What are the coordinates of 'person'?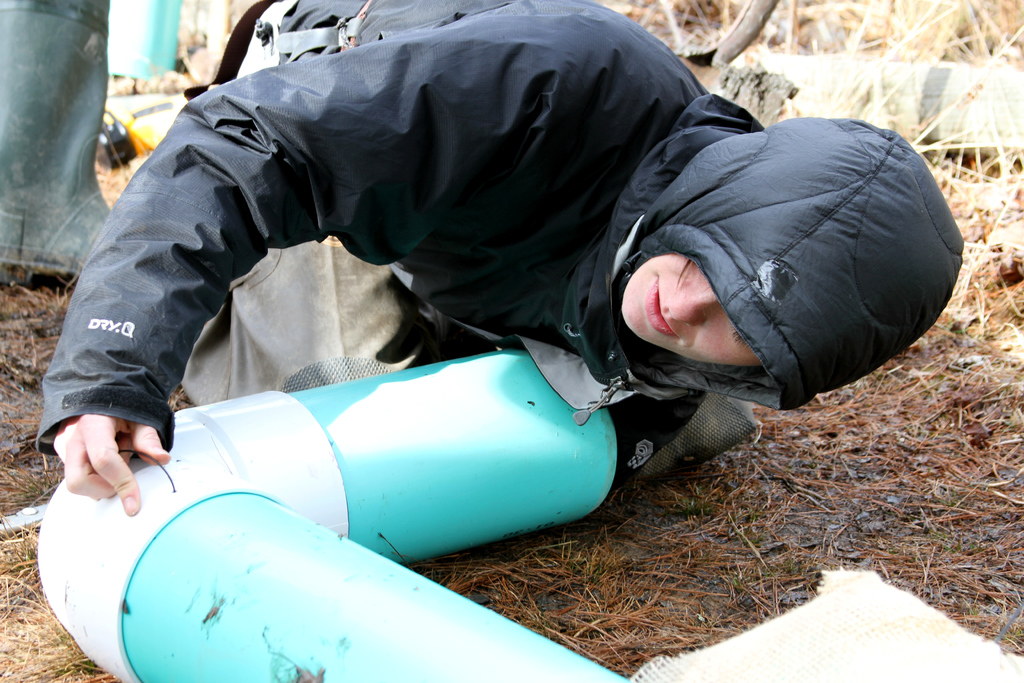
34/0/950/472.
